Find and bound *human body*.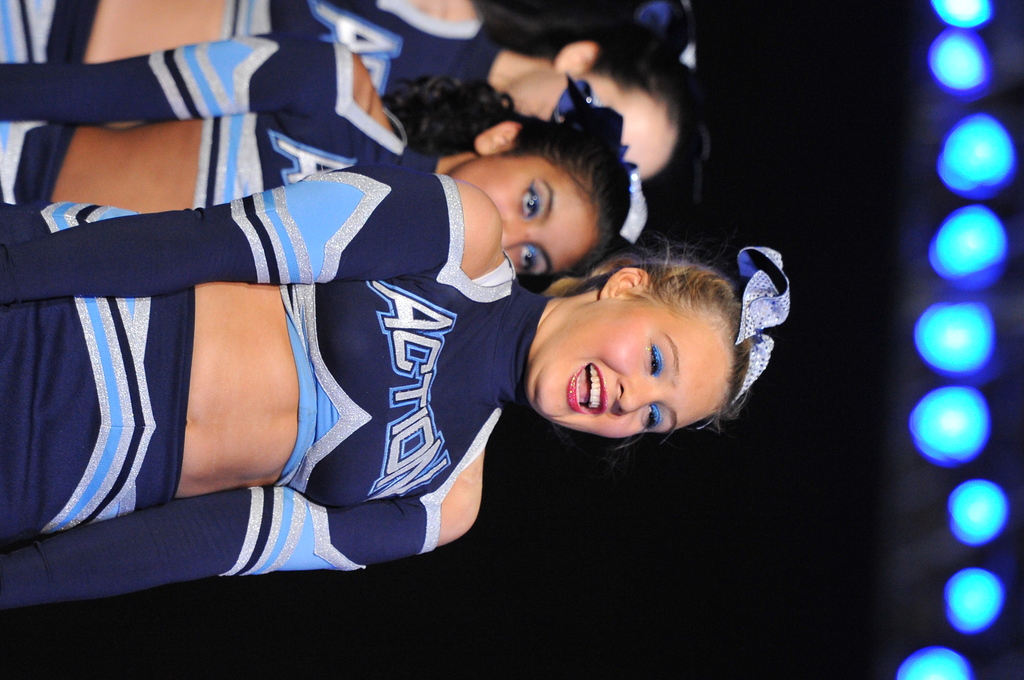
Bound: left=0, top=3, right=714, bottom=206.
